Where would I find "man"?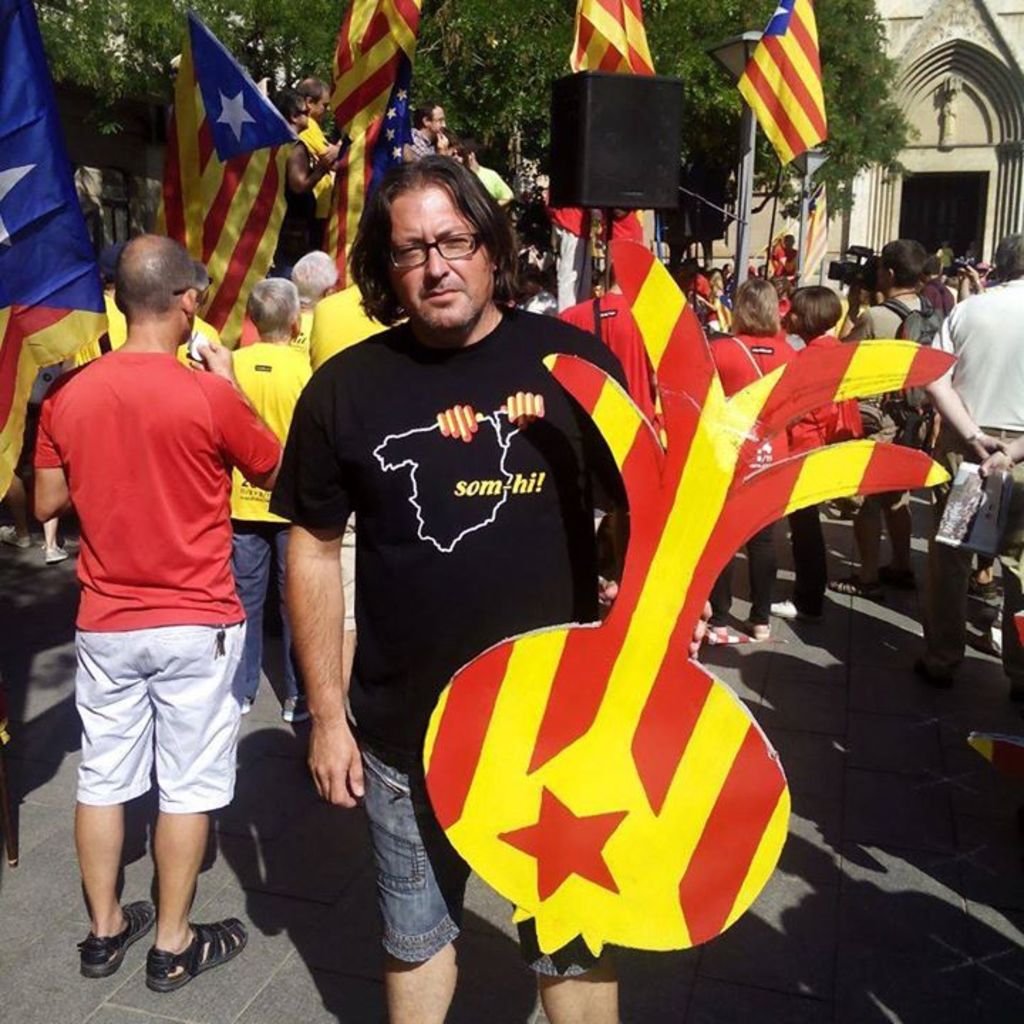
At crop(266, 151, 715, 1023).
